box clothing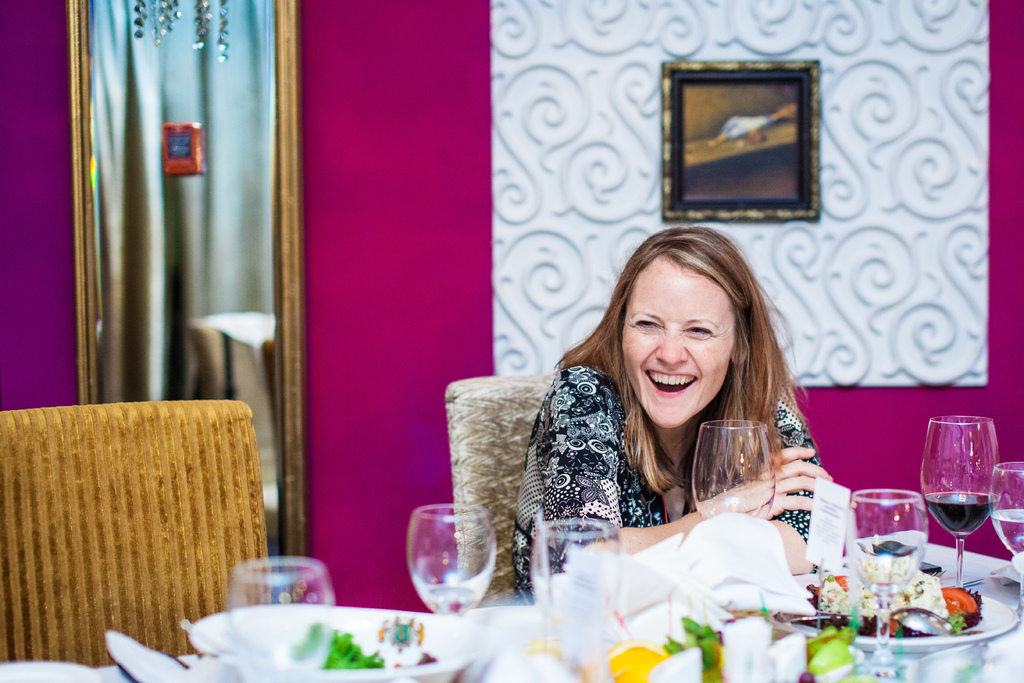
[510,365,833,589]
